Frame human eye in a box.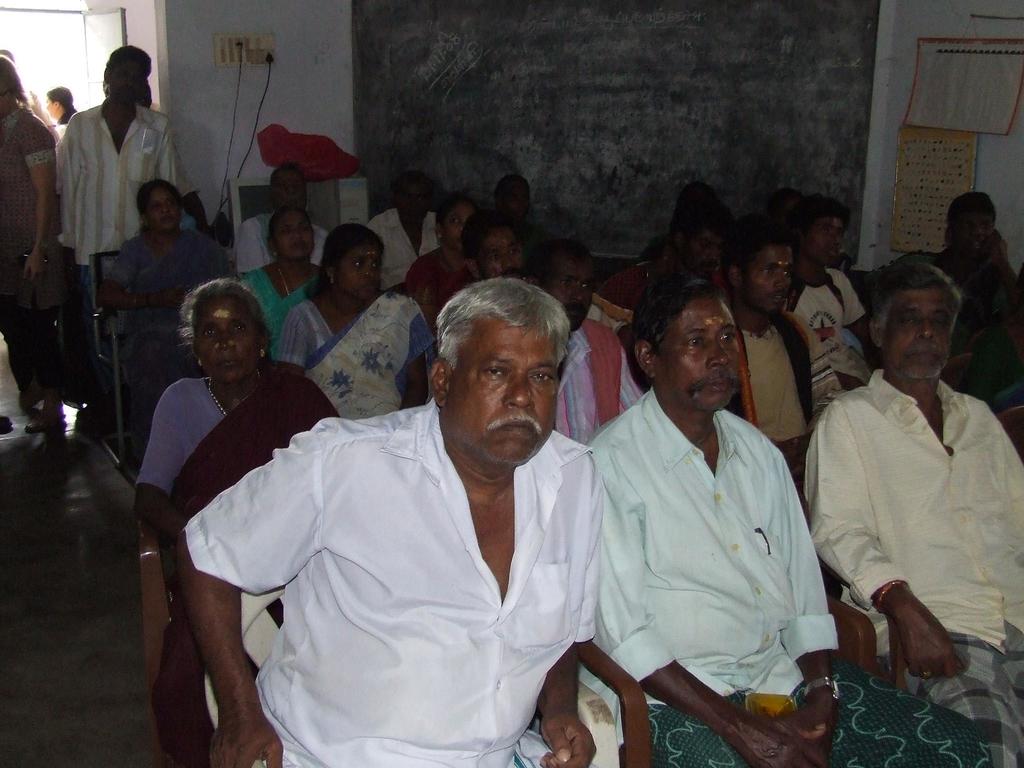
{"x1": 152, "y1": 204, "x2": 163, "y2": 212}.
